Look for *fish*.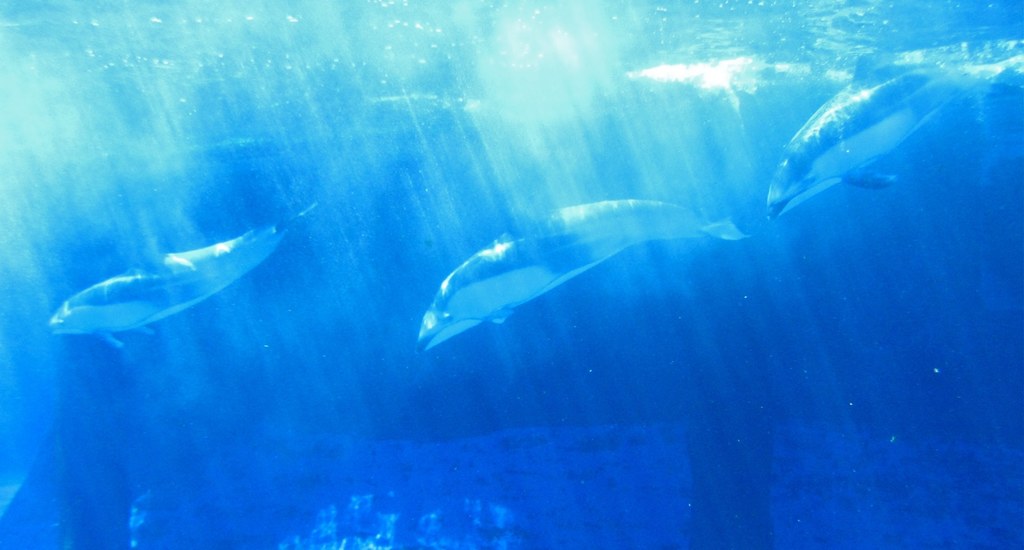
Found: (x1=37, y1=214, x2=298, y2=351).
